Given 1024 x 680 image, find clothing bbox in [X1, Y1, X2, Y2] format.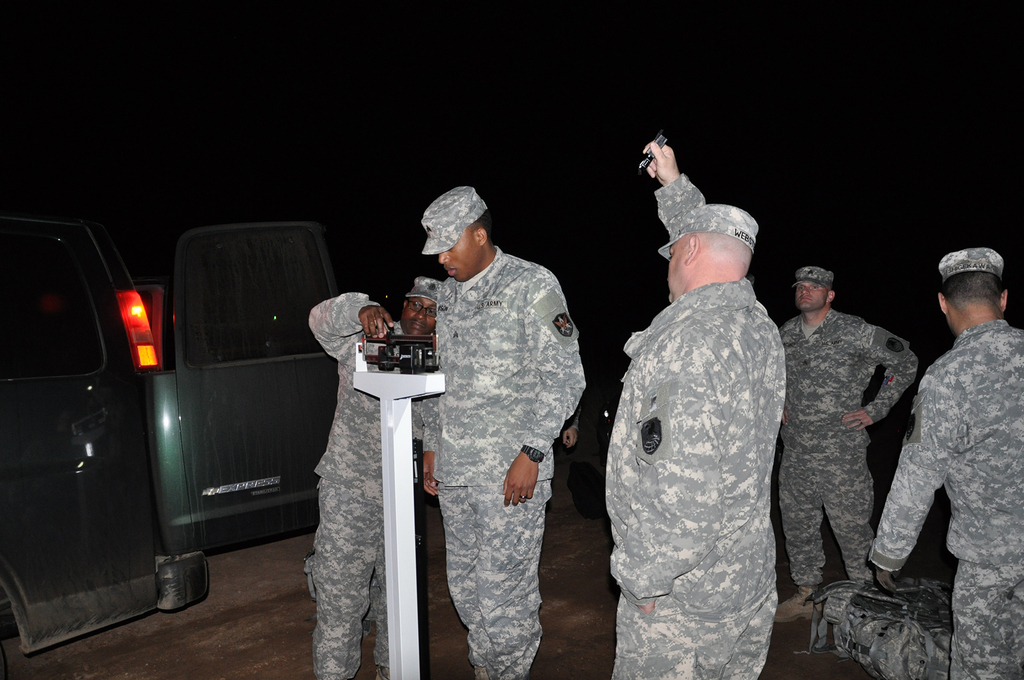
[601, 172, 790, 679].
